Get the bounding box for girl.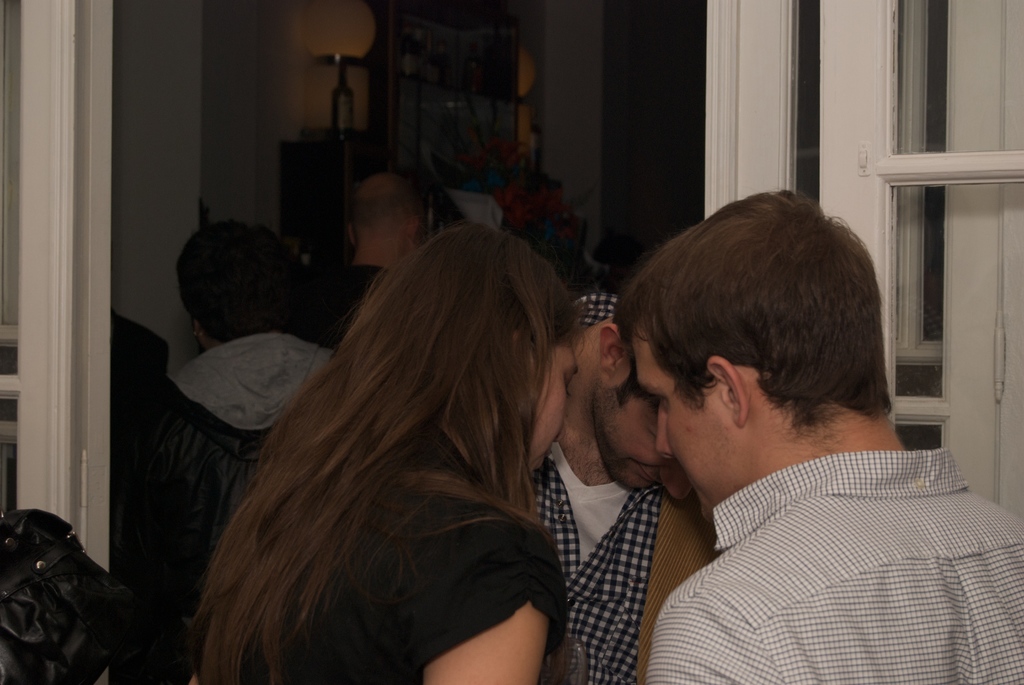
<region>186, 226, 574, 680</region>.
